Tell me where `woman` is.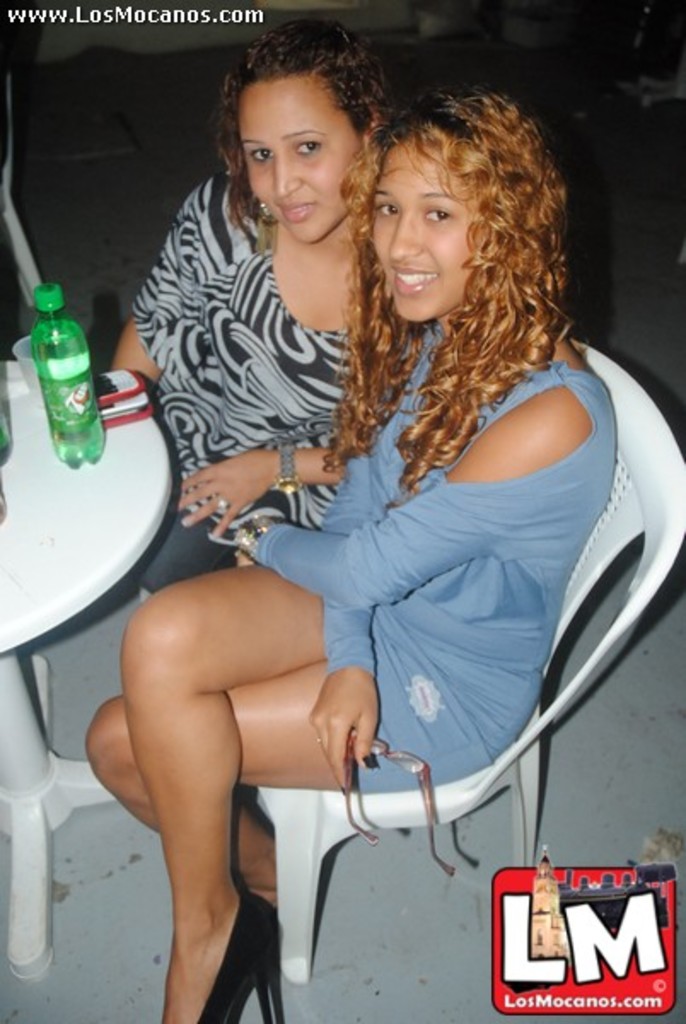
`woman` is at <bbox>125, 12, 427, 604</bbox>.
